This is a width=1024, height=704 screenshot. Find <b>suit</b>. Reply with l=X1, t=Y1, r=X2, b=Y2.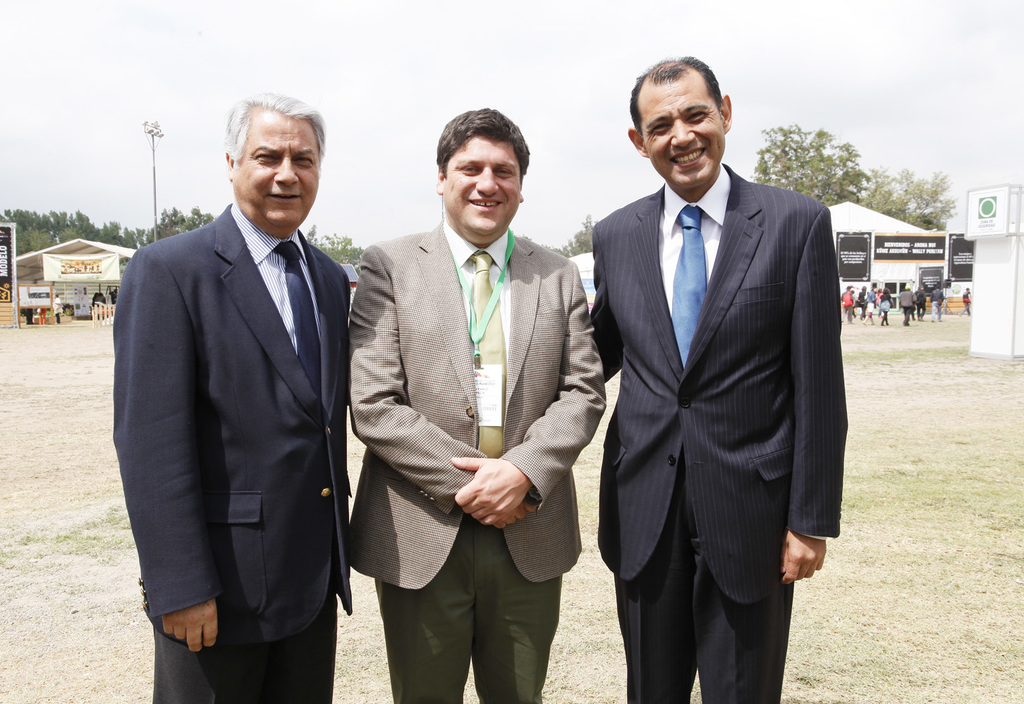
l=347, t=225, r=610, b=703.
